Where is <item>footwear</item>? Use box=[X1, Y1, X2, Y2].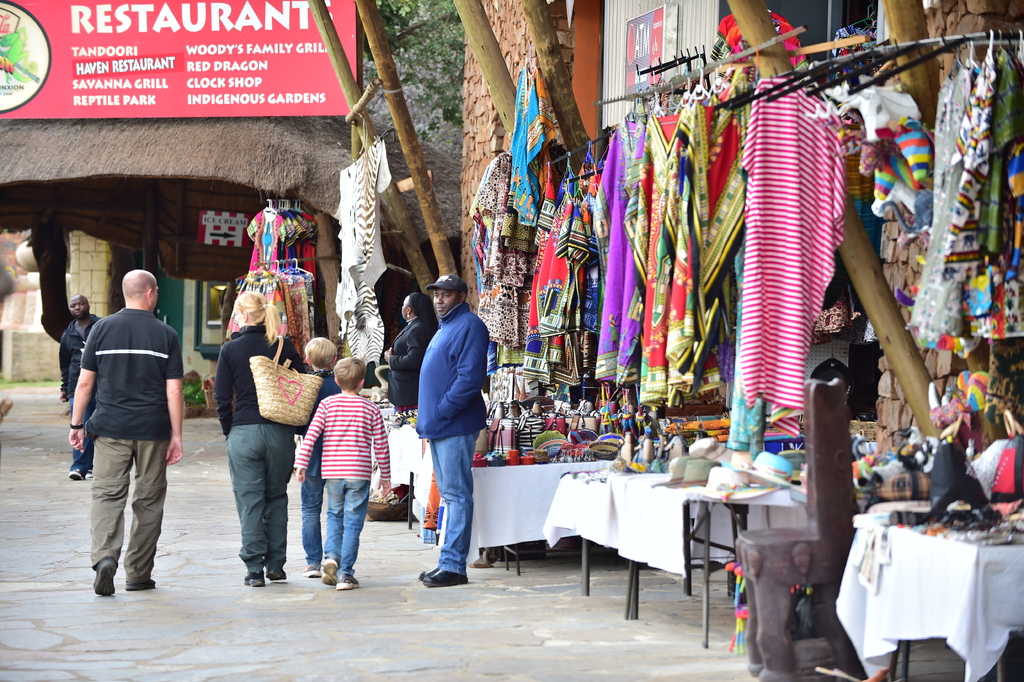
box=[127, 572, 166, 590].
